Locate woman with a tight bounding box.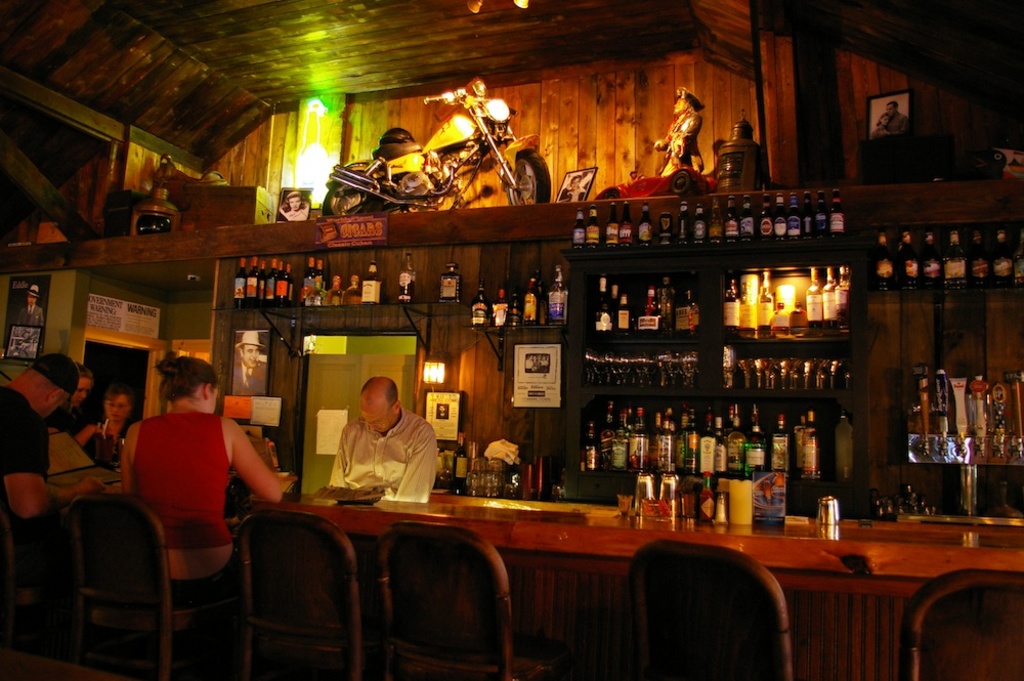
l=126, t=355, r=293, b=608.
